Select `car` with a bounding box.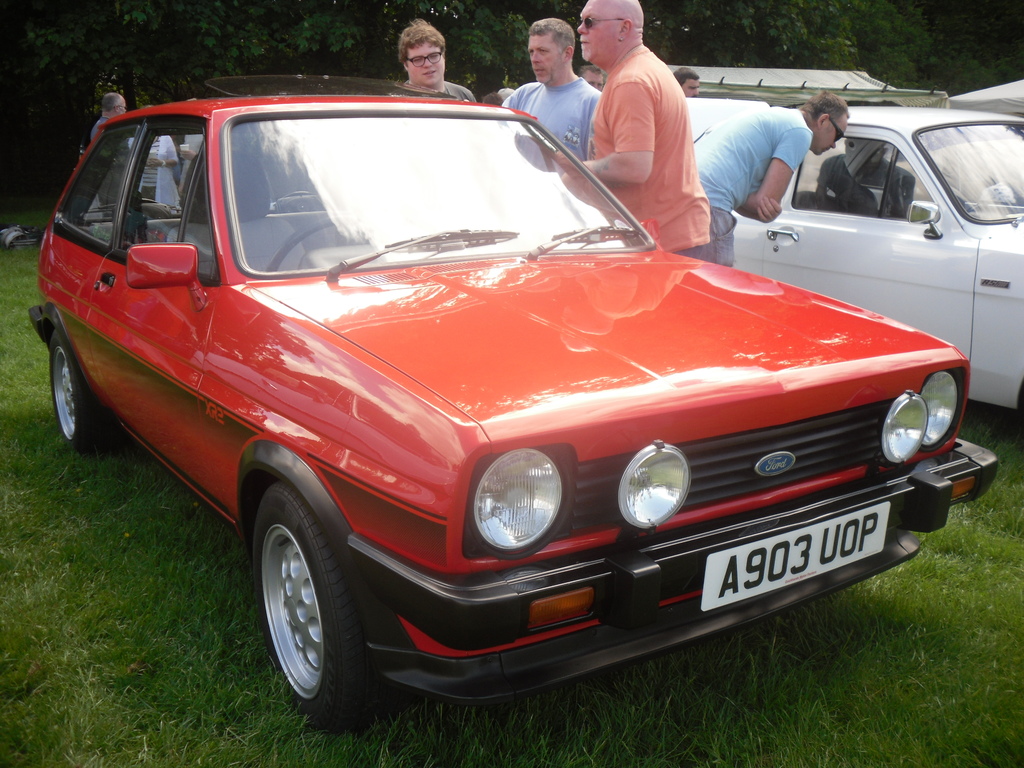
l=686, t=100, r=1023, b=418.
